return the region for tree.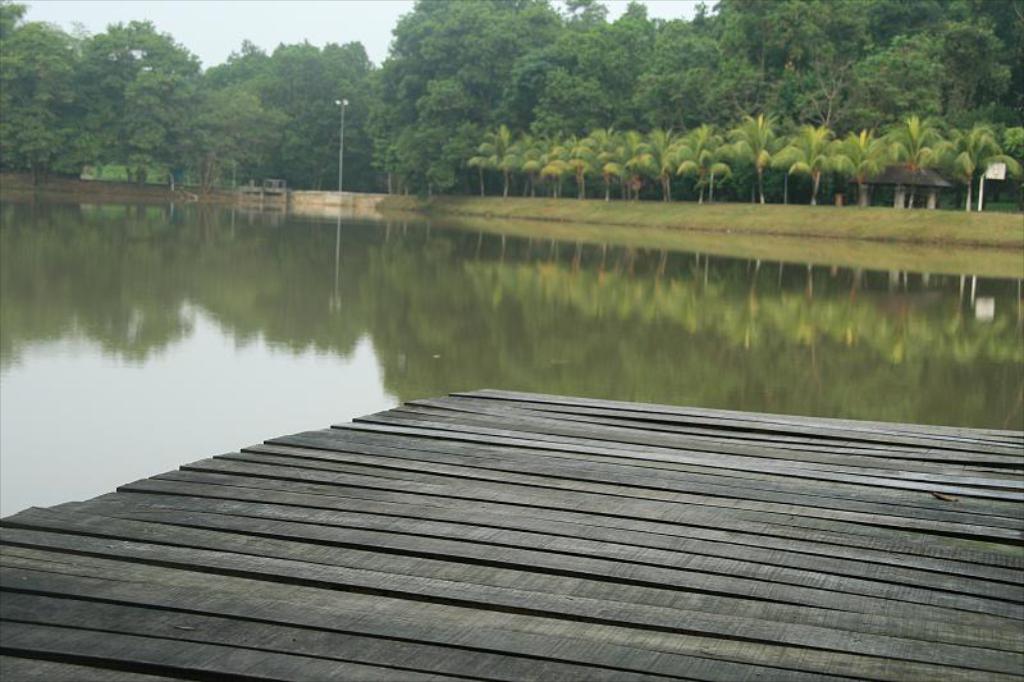
(x1=723, y1=118, x2=790, y2=207).
